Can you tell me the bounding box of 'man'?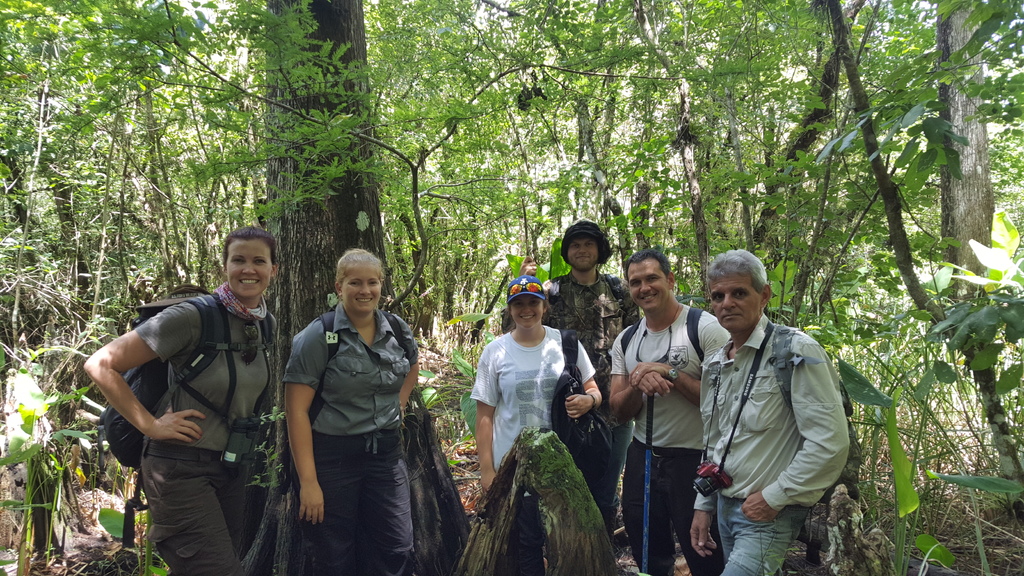
l=685, t=231, r=852, b=571.
